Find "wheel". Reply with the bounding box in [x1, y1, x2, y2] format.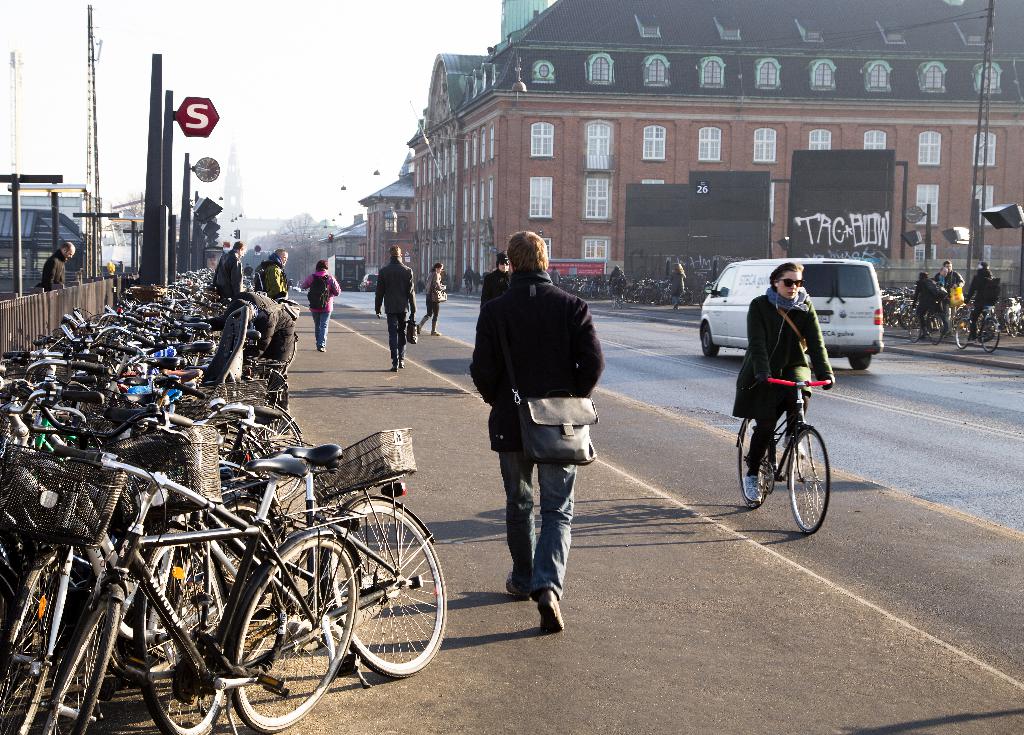
[896, 302, 921, 328].
